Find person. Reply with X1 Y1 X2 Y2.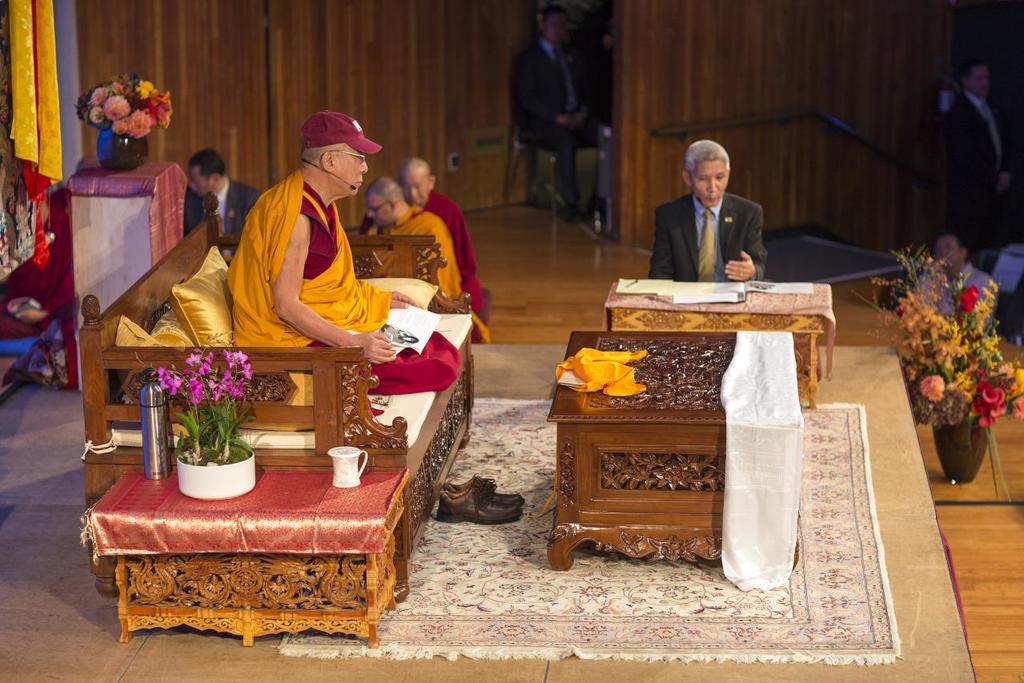
509 5 613 241.
